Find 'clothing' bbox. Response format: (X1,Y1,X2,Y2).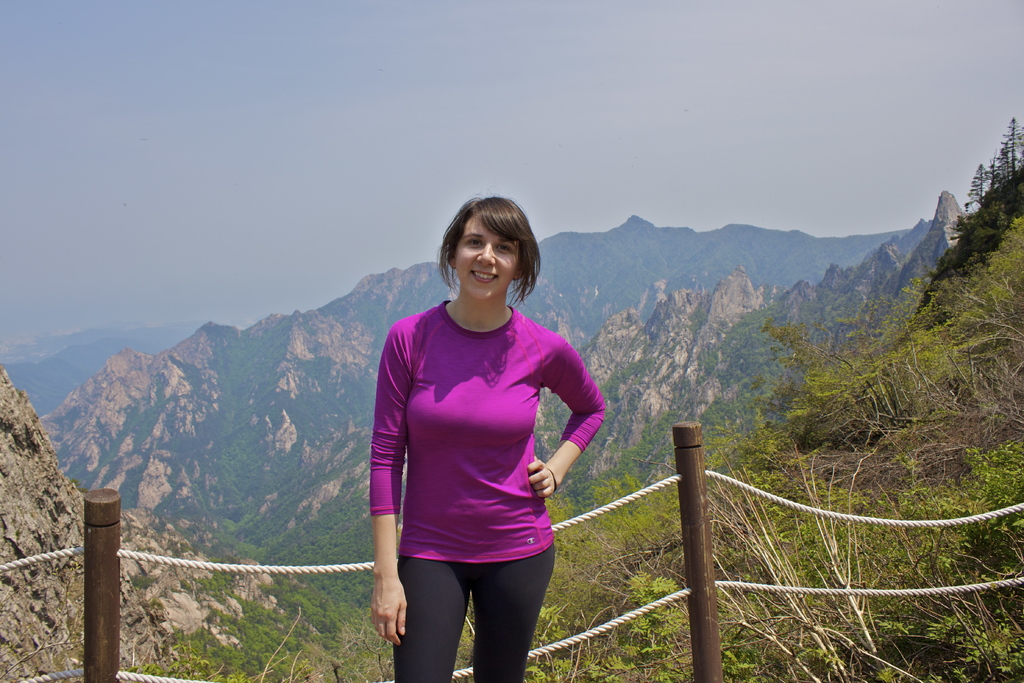
(376,277,584,624).
